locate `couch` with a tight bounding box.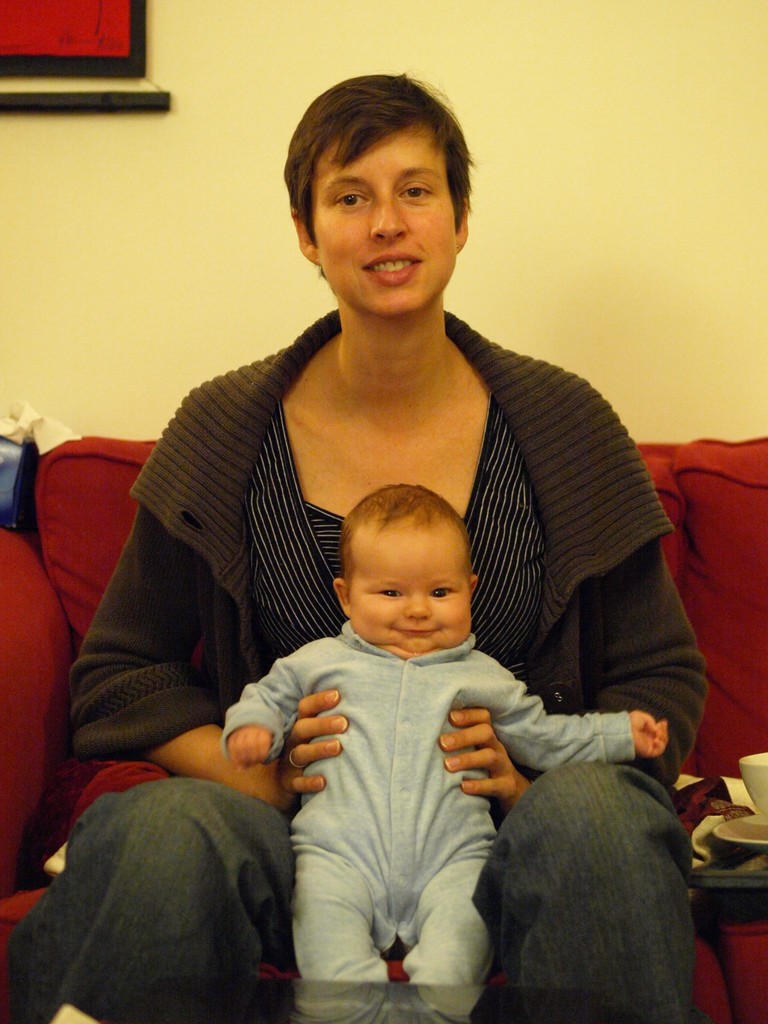
[0,438,767,1023].
